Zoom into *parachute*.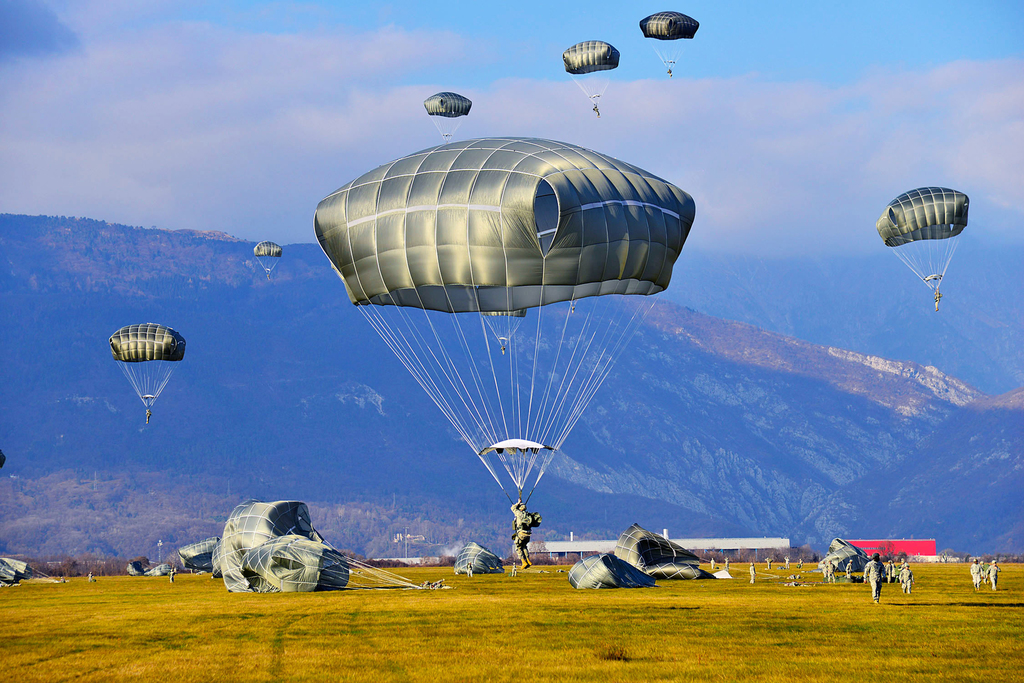
Zoom target: x1=123 y1=552 x2=173 y2=572.
